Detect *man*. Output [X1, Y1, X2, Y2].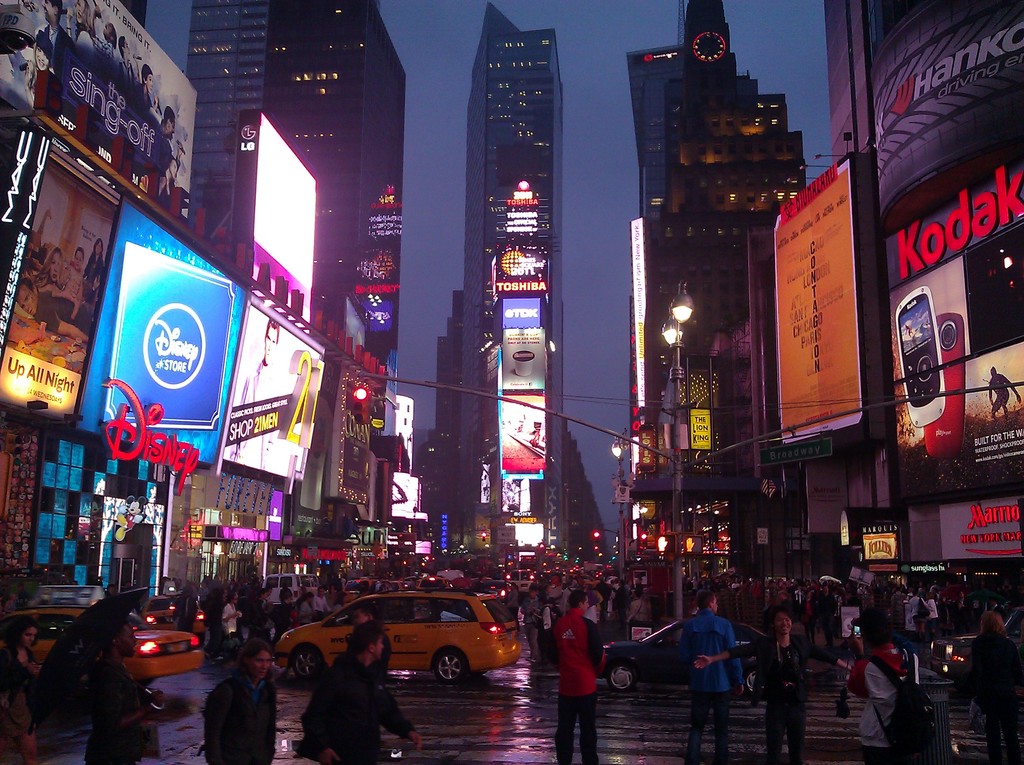
[373, 575, 386, 592].
